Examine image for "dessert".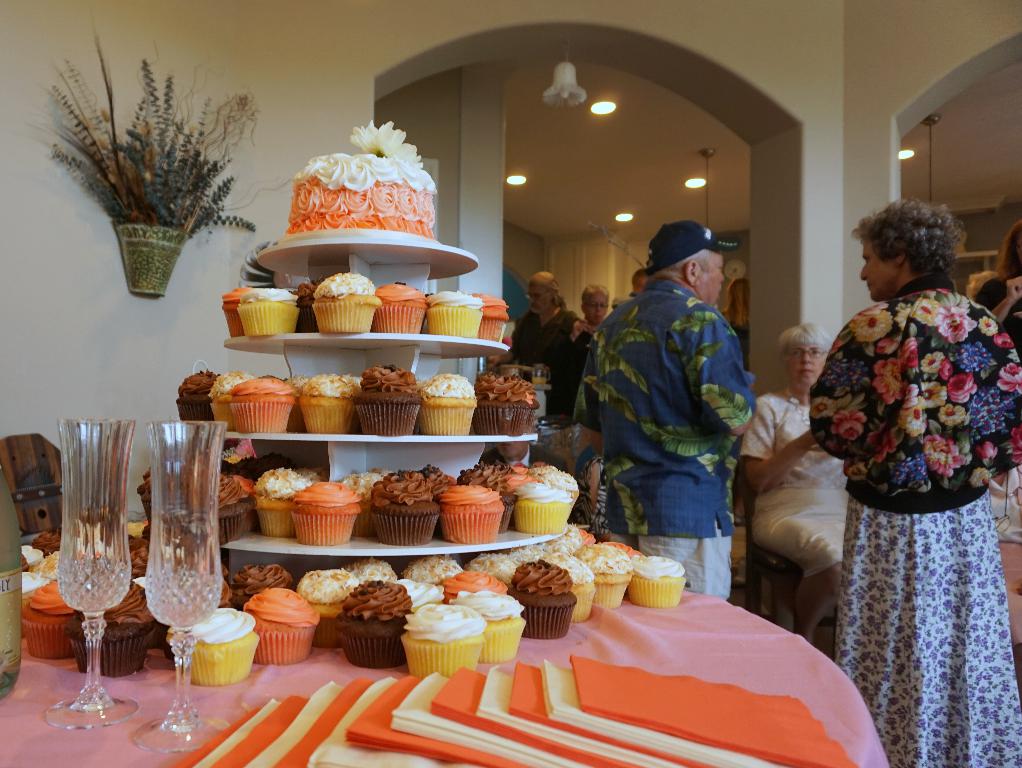
Examination result: [x1=297, y1=367, x2=356, y2=431].
